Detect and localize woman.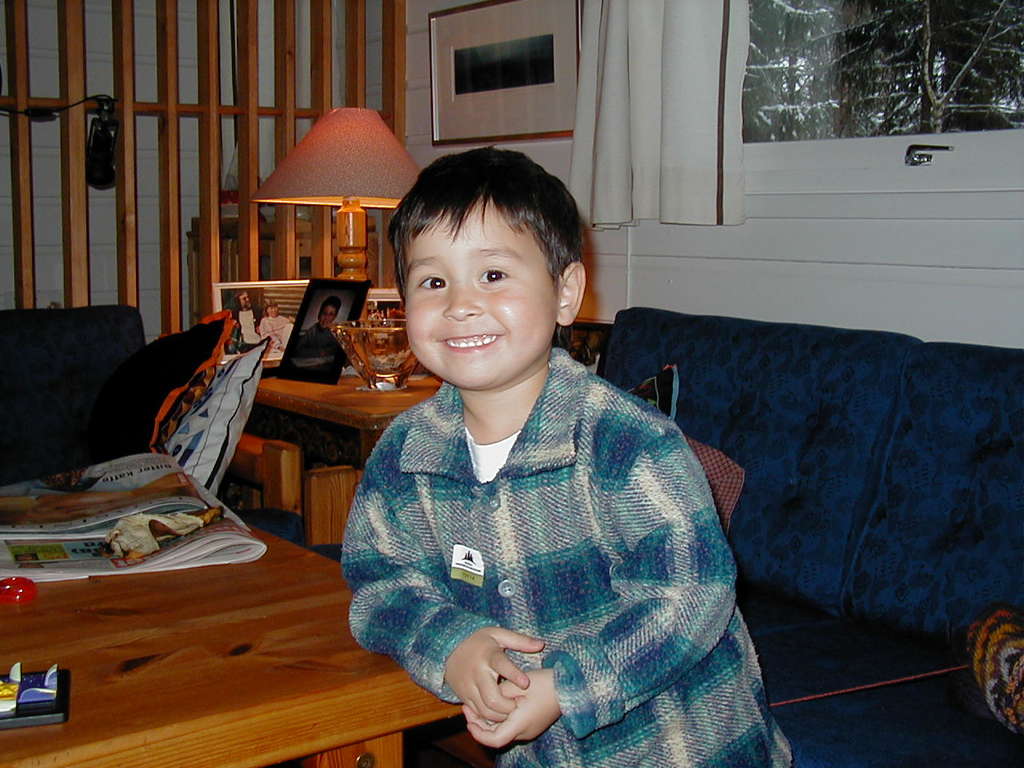
Localized at bbox=[258, 301, 291, 355].
